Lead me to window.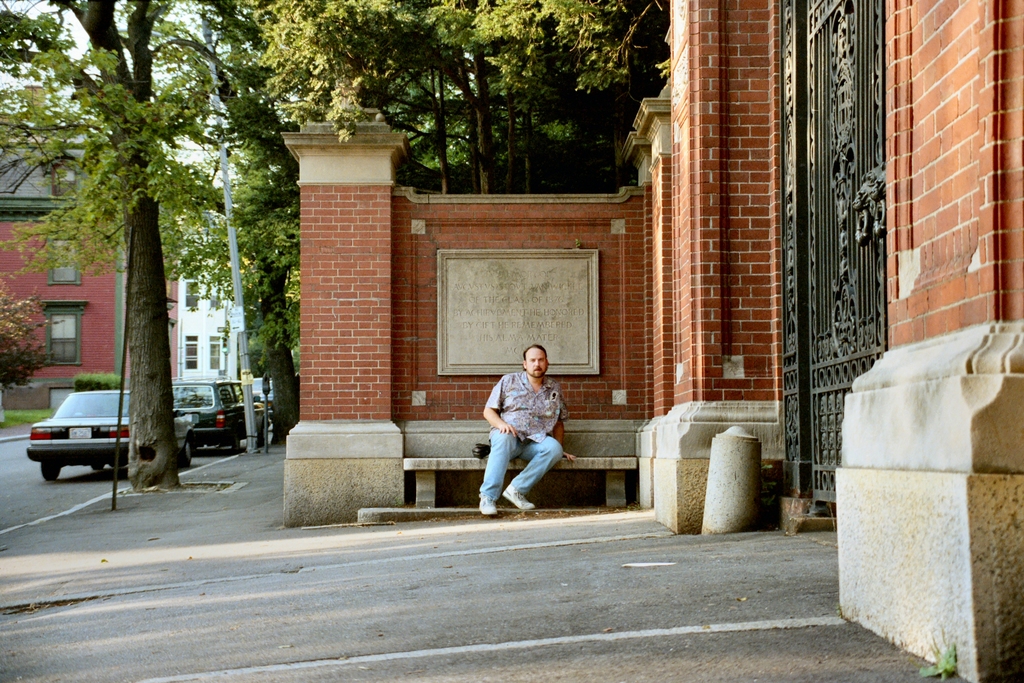
Lead to (44,238,77,284).
